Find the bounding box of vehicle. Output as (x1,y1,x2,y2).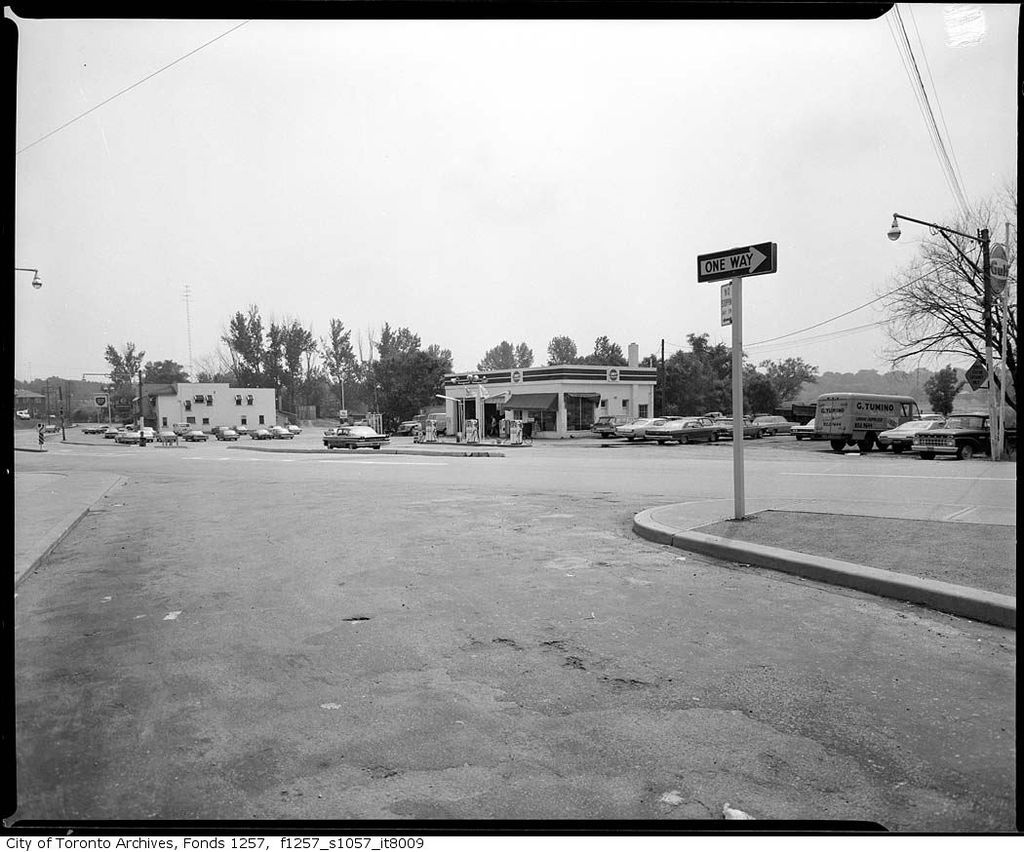
(249,424,271,441).
